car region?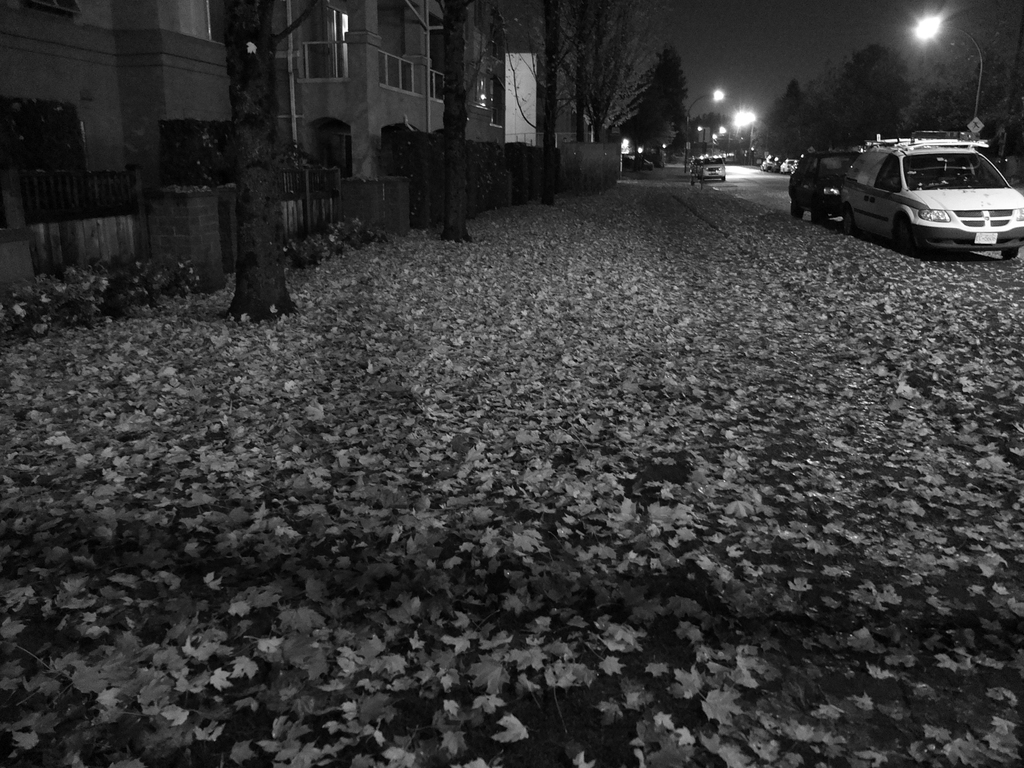
<bbox>788, 150, 863, 222</bbox>
